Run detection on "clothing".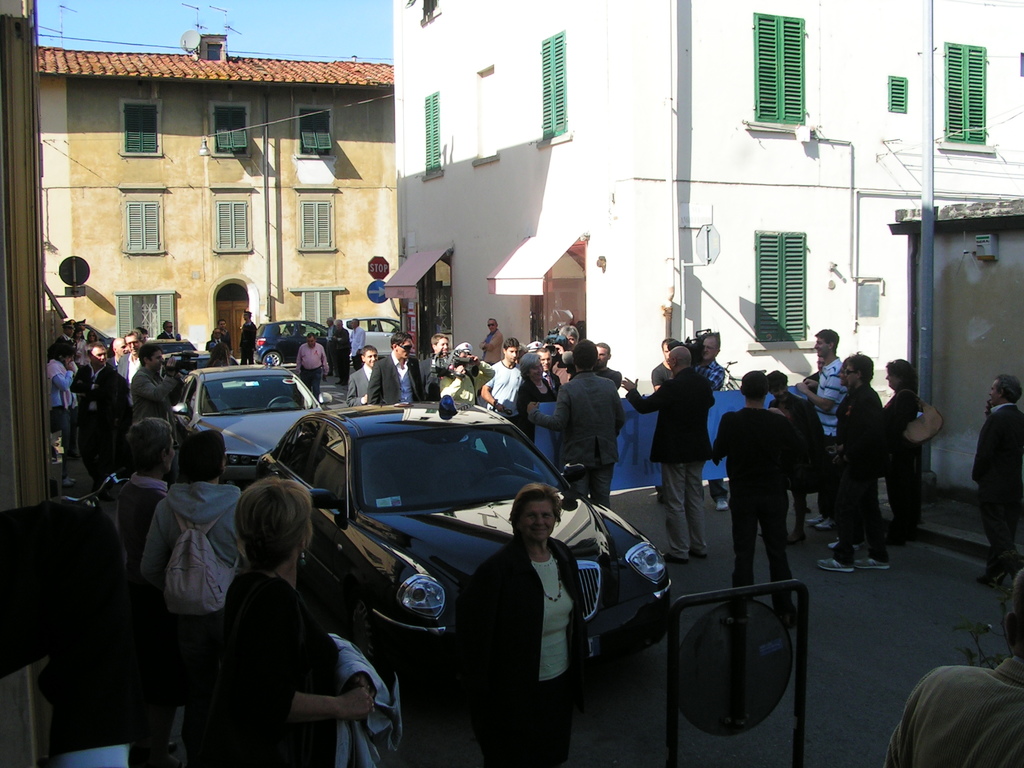
Result: l=520, t=374, r=559, b=405.
